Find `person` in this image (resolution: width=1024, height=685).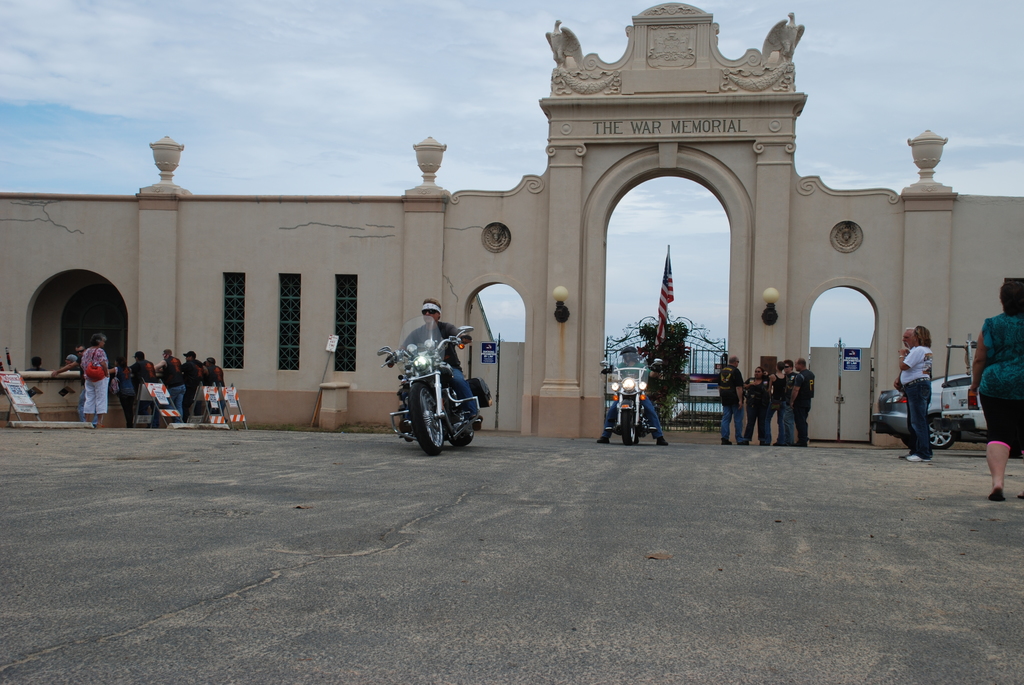
387, 299, 476, 443.
